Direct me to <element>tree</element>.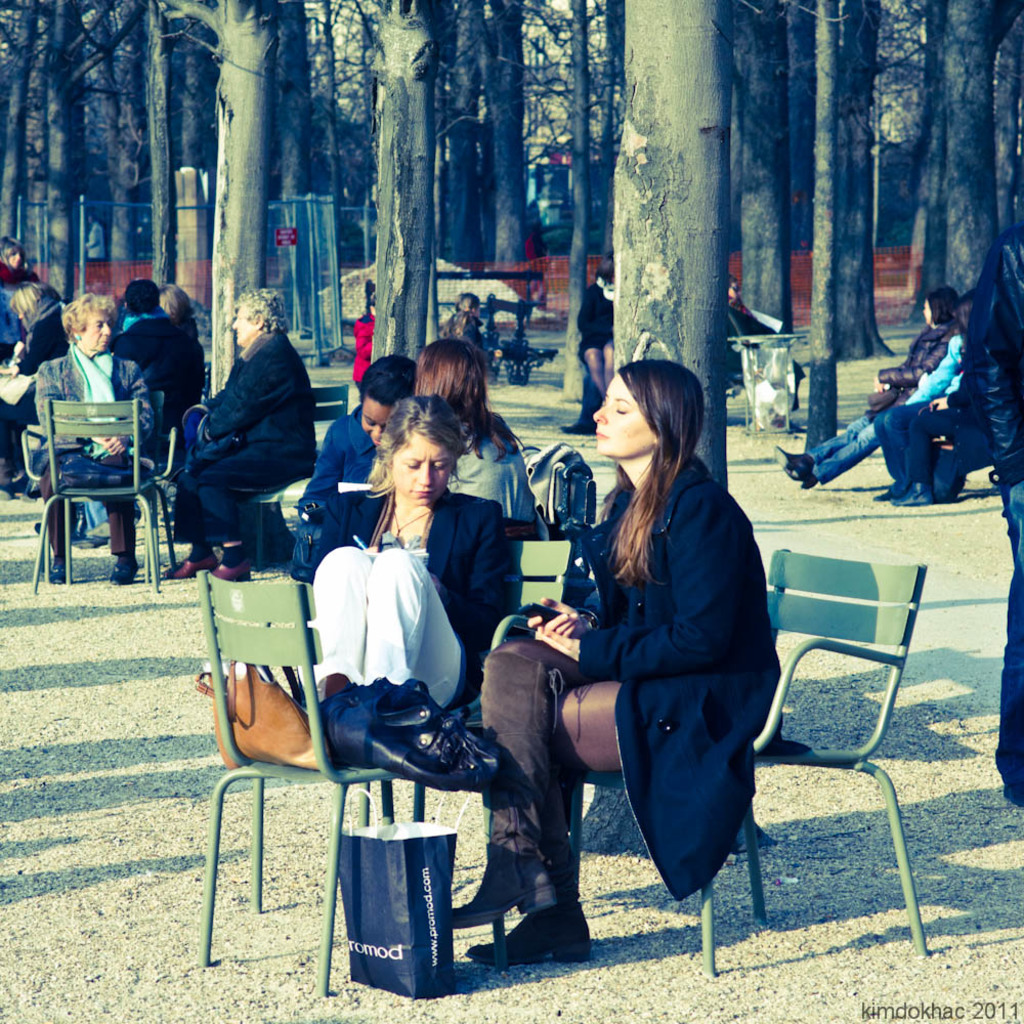
Direction: 615/4/727/496.
